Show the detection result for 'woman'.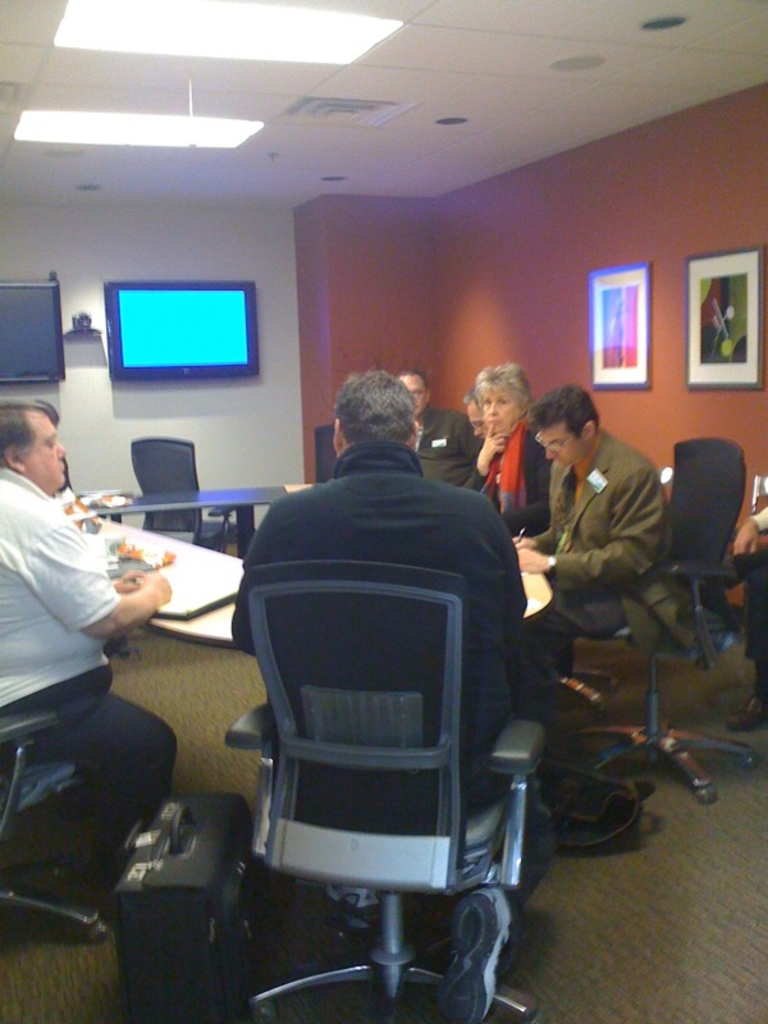
462,360,532,515.
